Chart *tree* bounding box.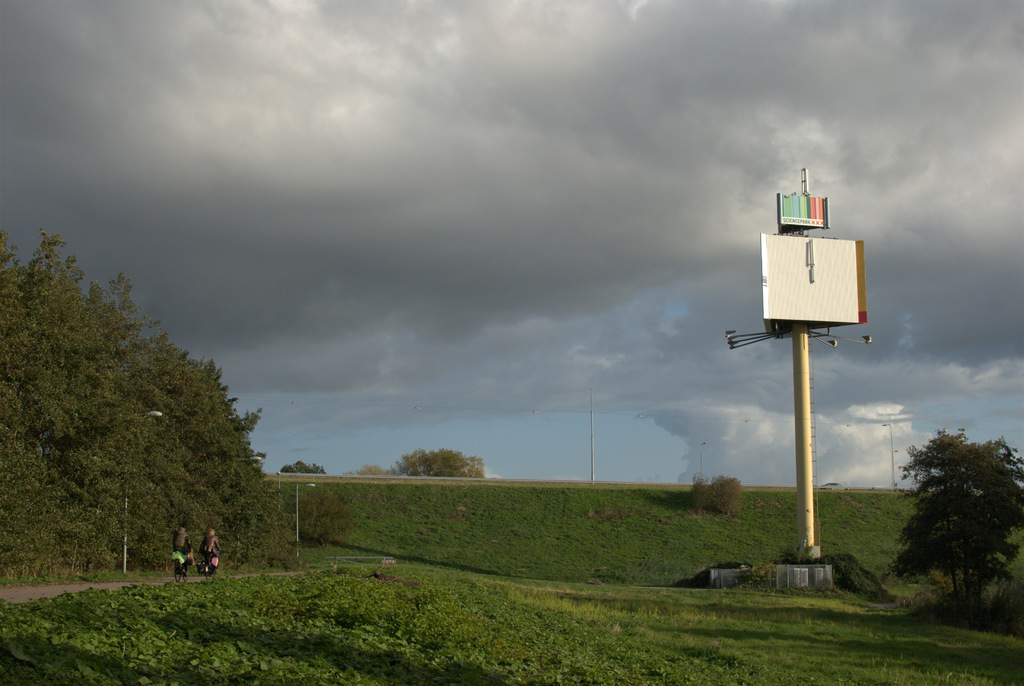
Charted: x1=685, y1=475, x2=744, y2=519.
